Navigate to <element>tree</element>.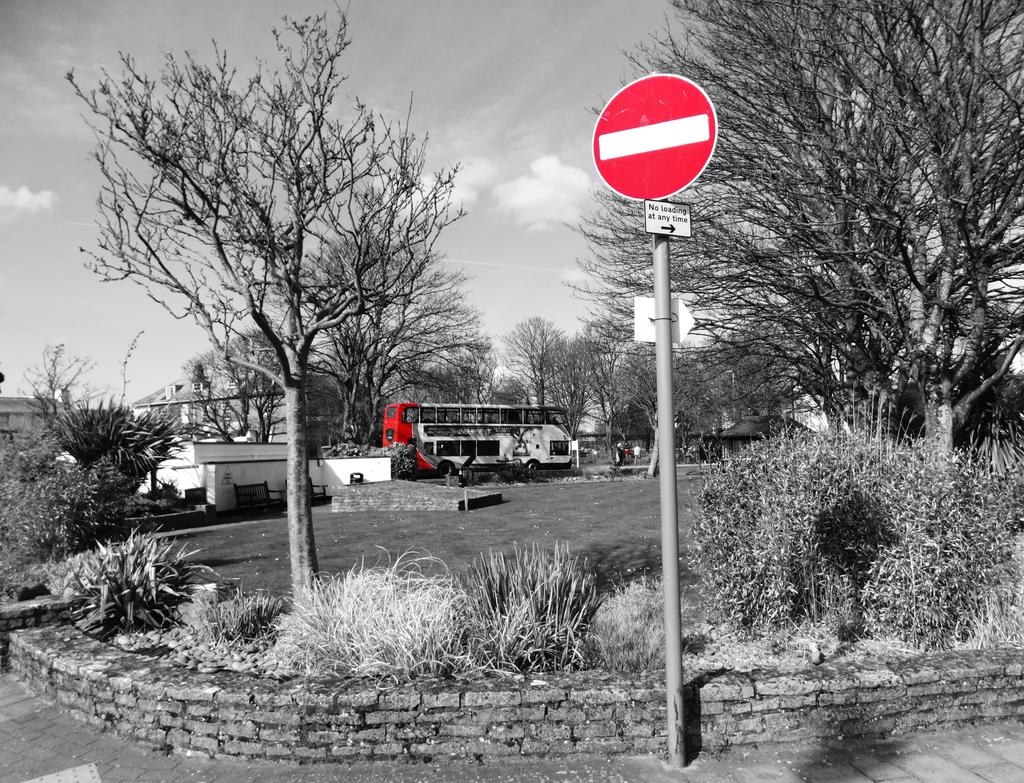
Navigation target: rect(68, 0, 463, 618).
